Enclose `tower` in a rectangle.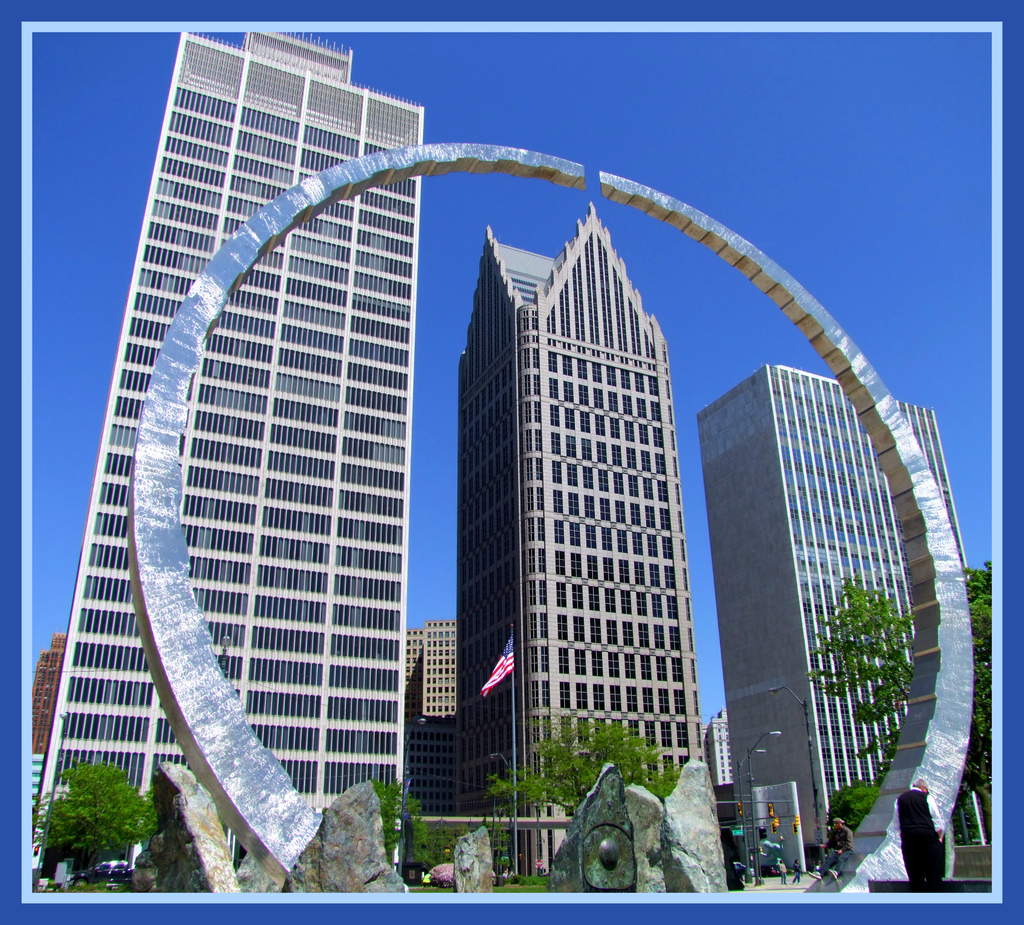
[x1=693, y1=366, x2=966, y2=881].
